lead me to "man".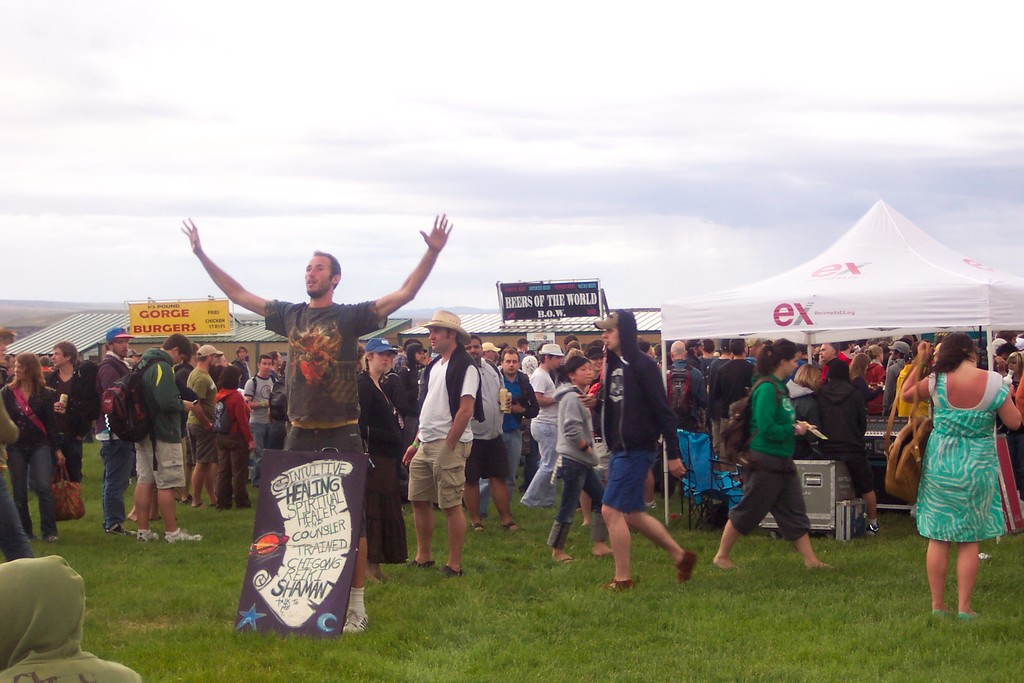
Lead to x1=883 y1=339 x2=911 y2=418.
